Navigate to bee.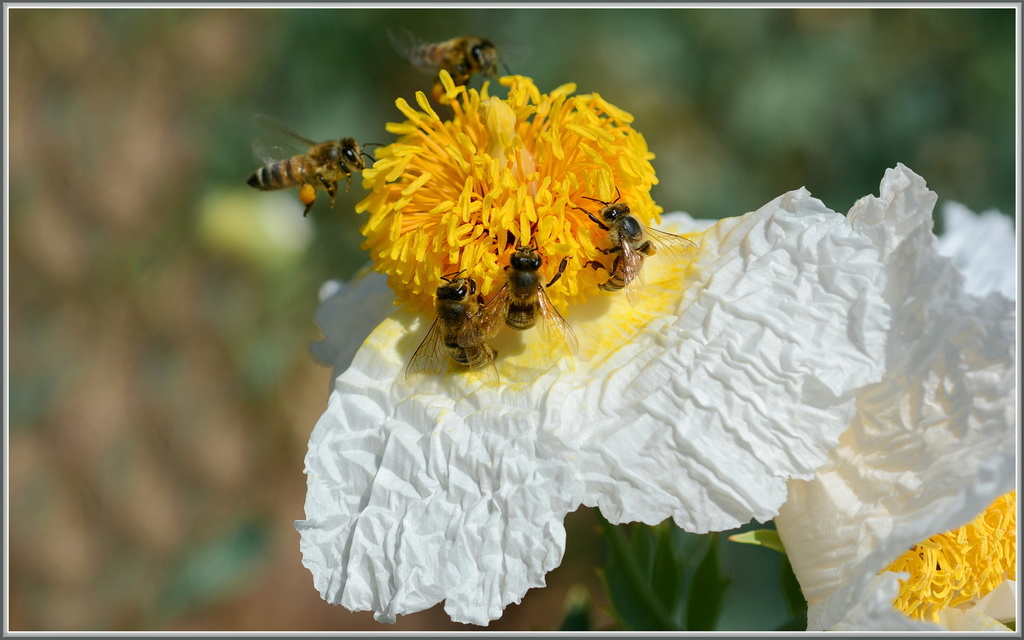
Navigation target: box=[472, 246, 582, 364].
